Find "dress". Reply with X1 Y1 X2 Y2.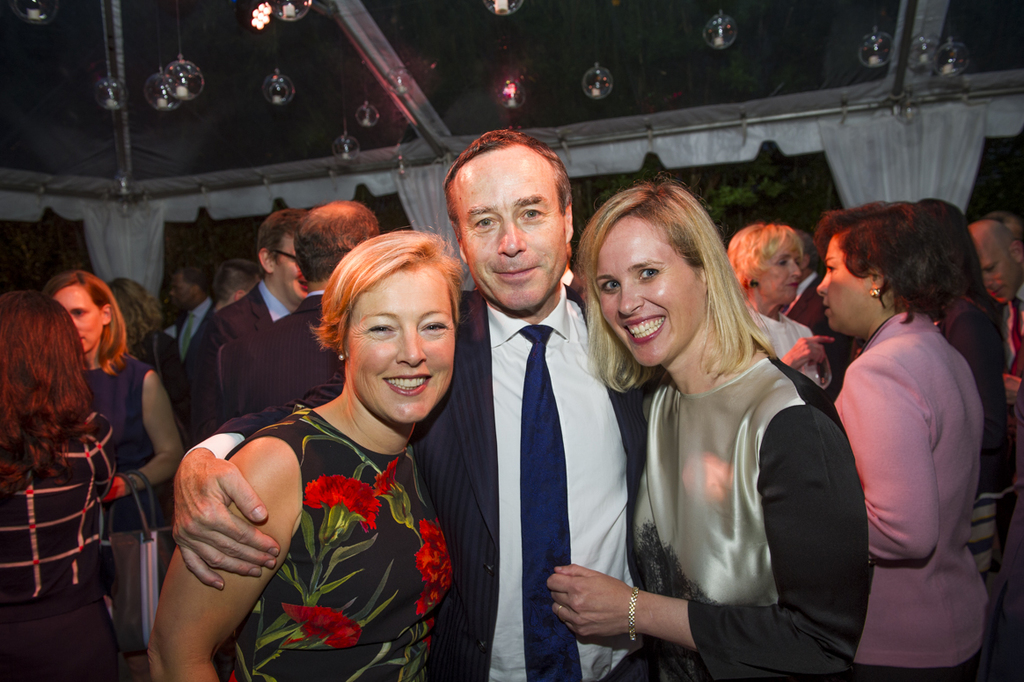
615 356 867 681.
